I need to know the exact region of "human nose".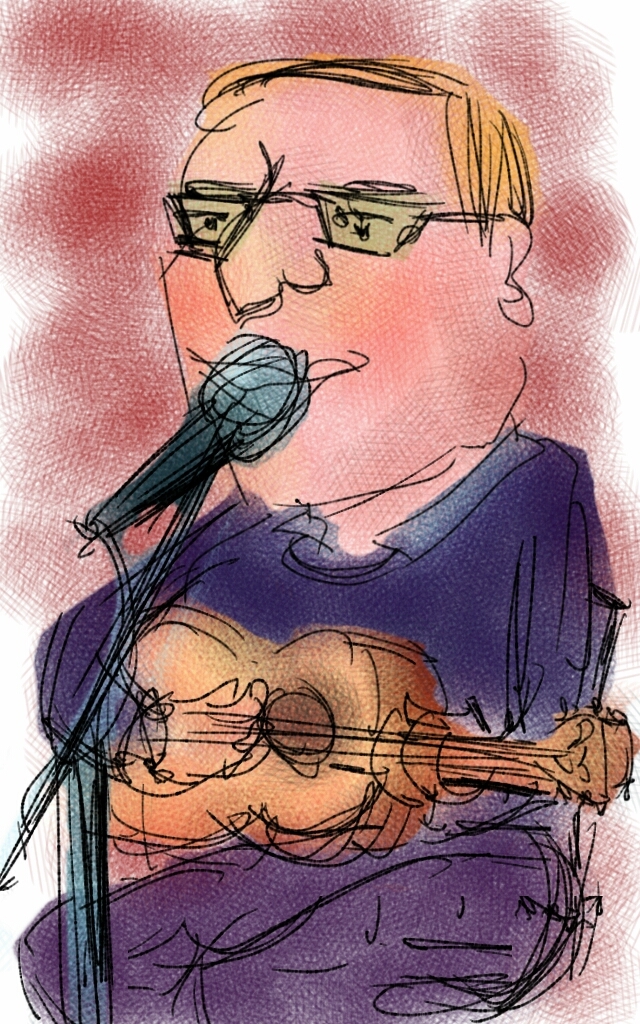
Region: 215:199:332:323.
